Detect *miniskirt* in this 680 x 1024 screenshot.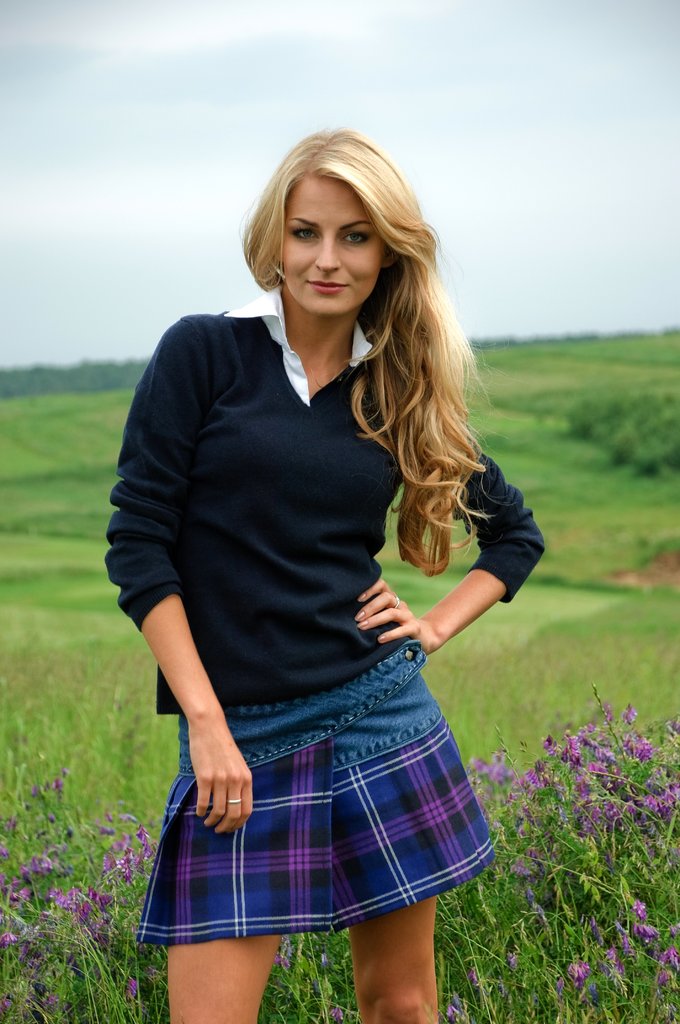
Detection: locate(136, 637, 498, 935).
